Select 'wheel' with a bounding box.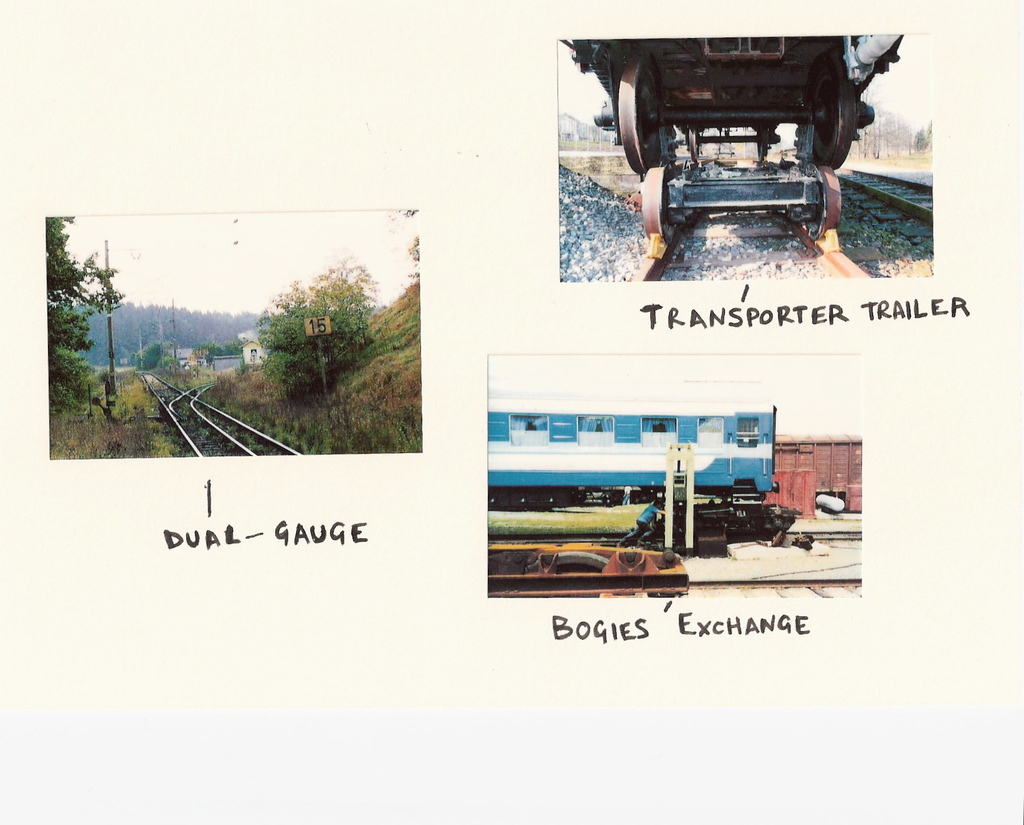
bbox=(642, 167, 671, 240).
